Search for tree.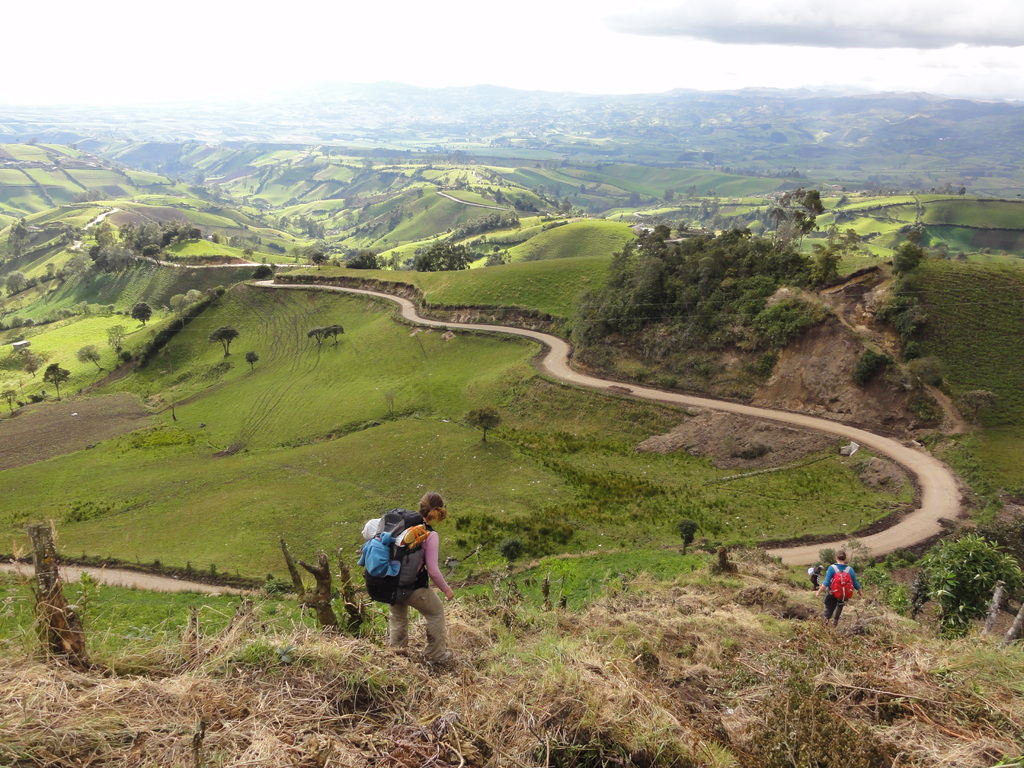
Found at x1=34, y1=520, x2=96, y2=673.
